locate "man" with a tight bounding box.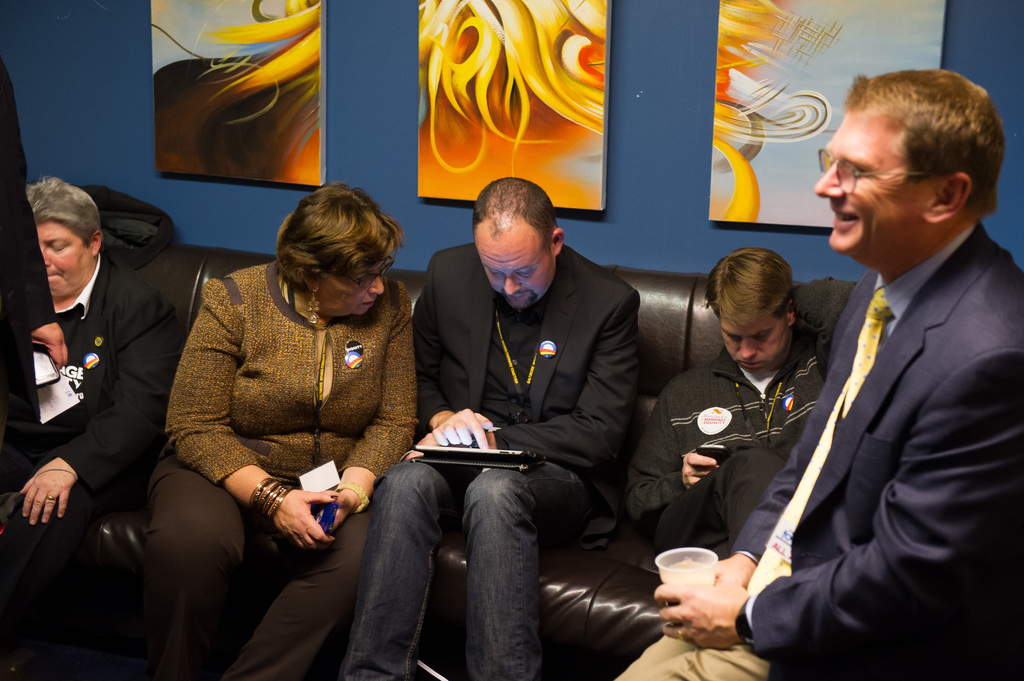
<box>0,170,160,680</box>.
